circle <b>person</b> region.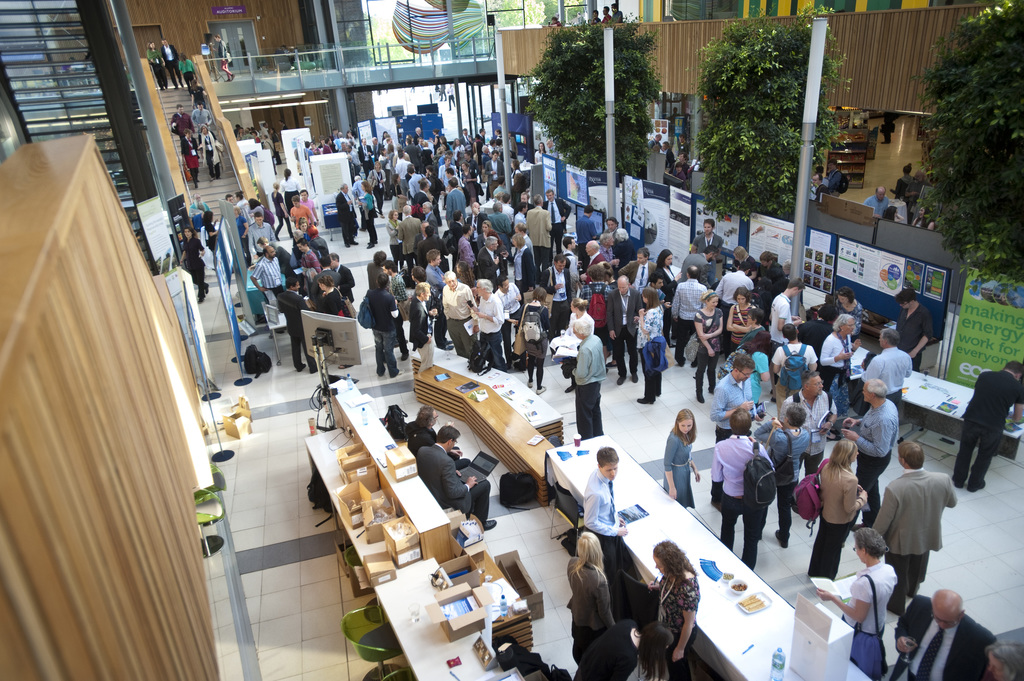
Region: 613:246:663:290.
